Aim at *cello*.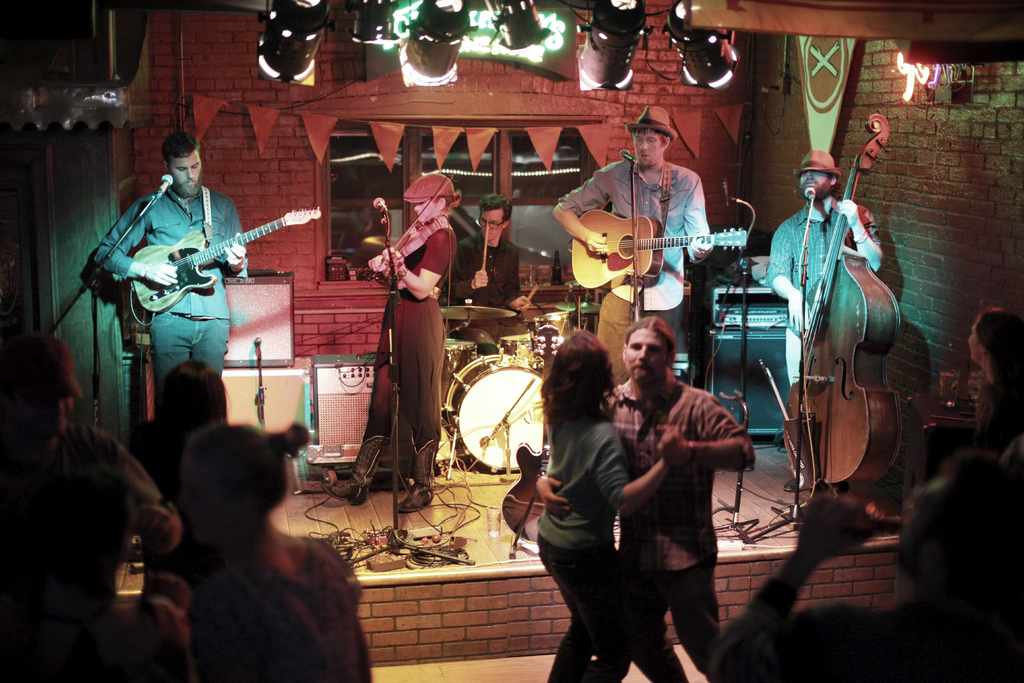
Aimed at 379, 173, 454, 276.
